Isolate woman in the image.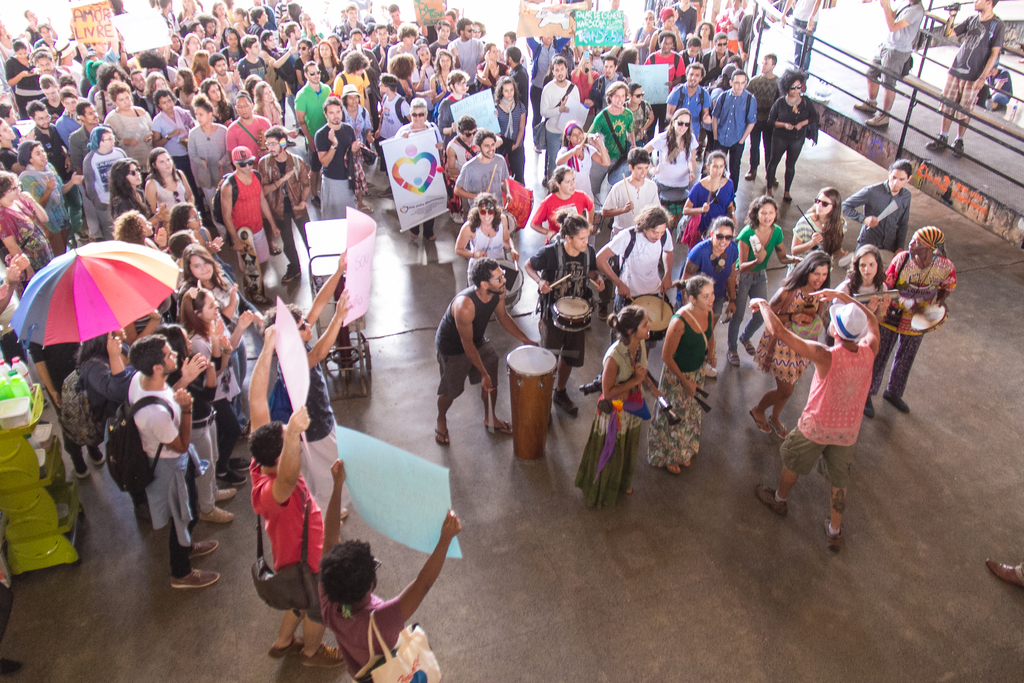
Isolated region: rect(182, 288, 254, 487).
